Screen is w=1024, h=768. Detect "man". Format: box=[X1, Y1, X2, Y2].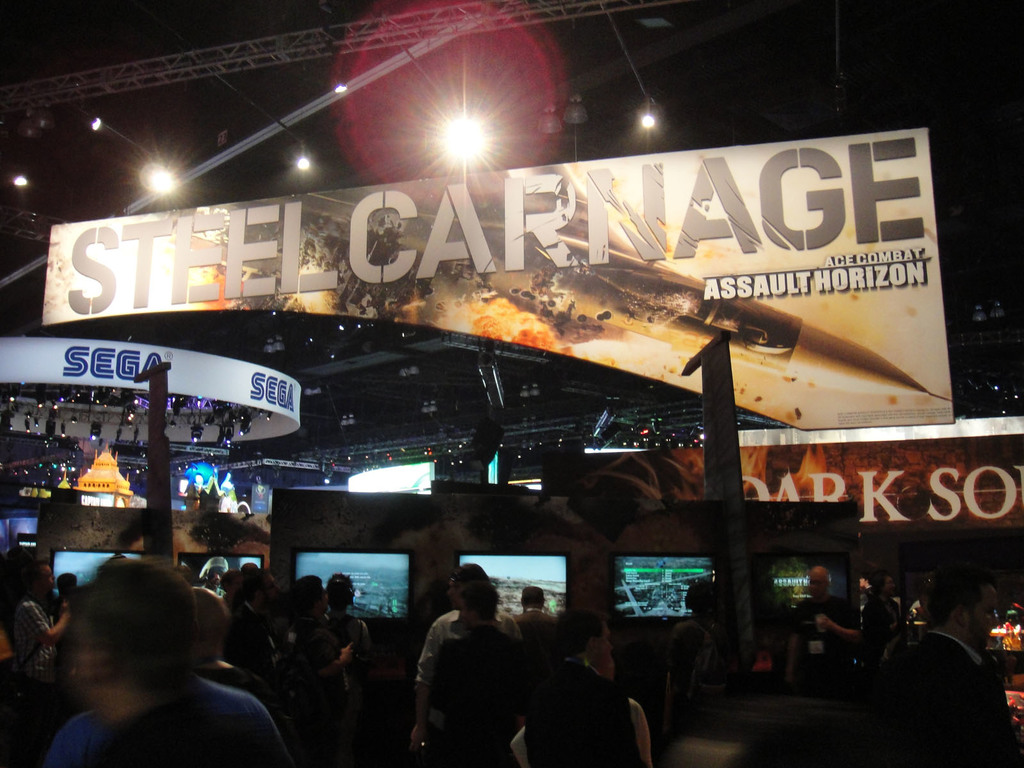
box=[877, 560, 1023, 767].
